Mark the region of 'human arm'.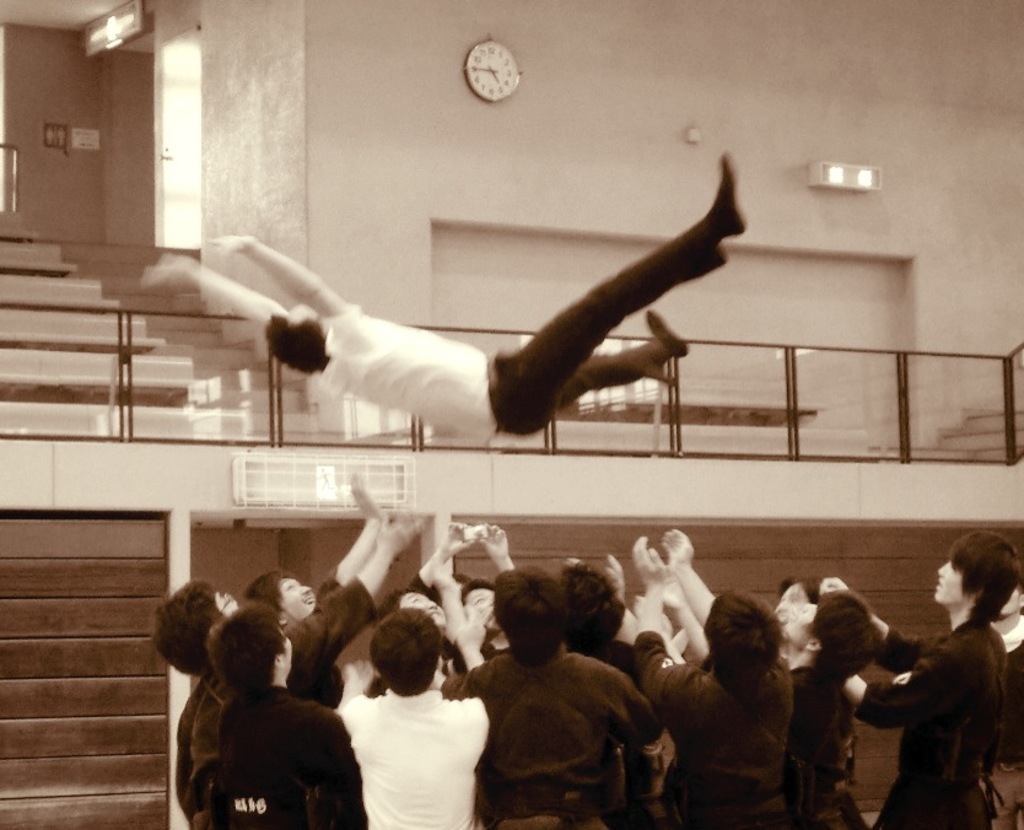
Region: (657, 524, 721, 620).
